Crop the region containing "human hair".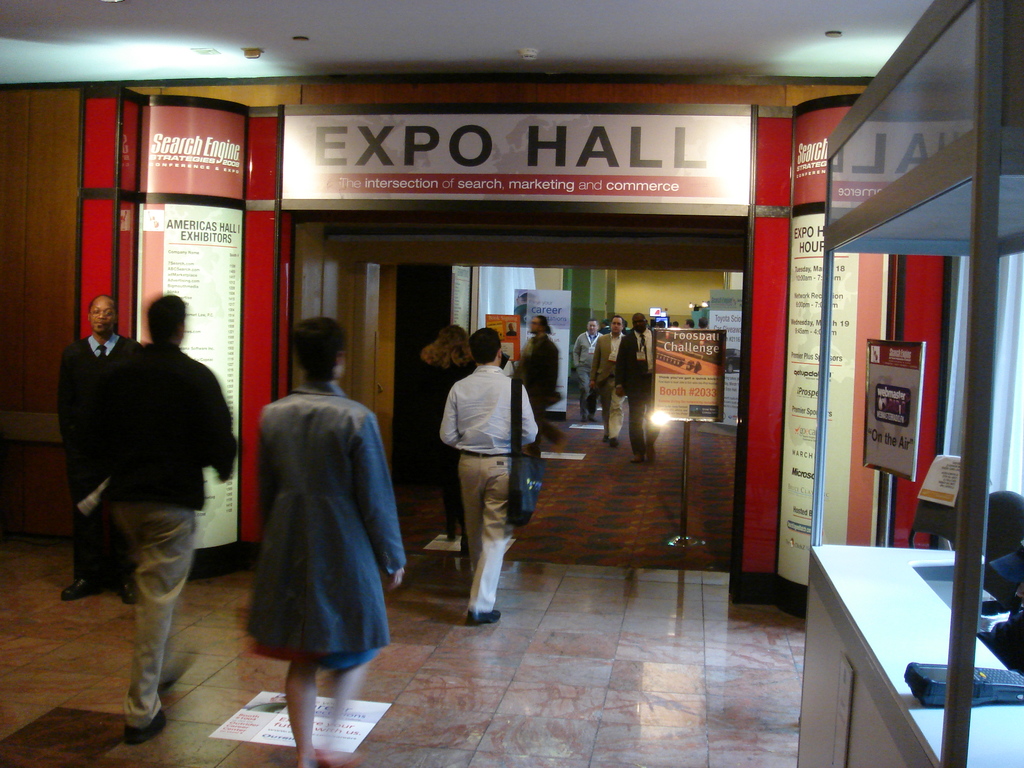
Crop region: 469 325 499 365.
